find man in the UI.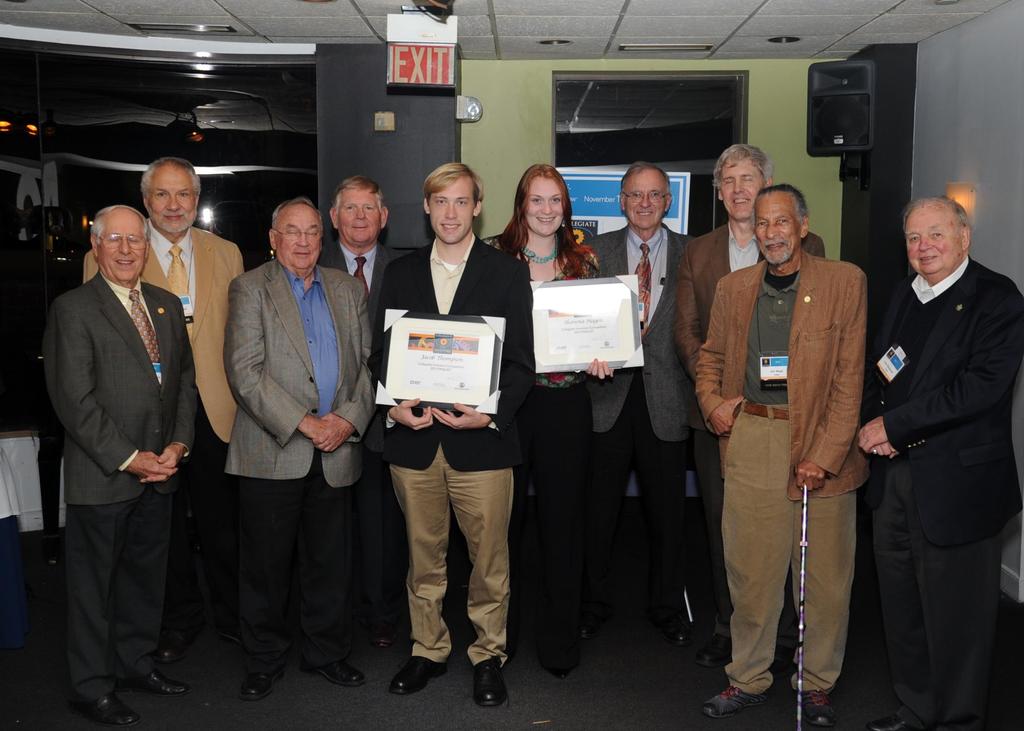
UI element at bbox=[77, 155, 246, 675].
